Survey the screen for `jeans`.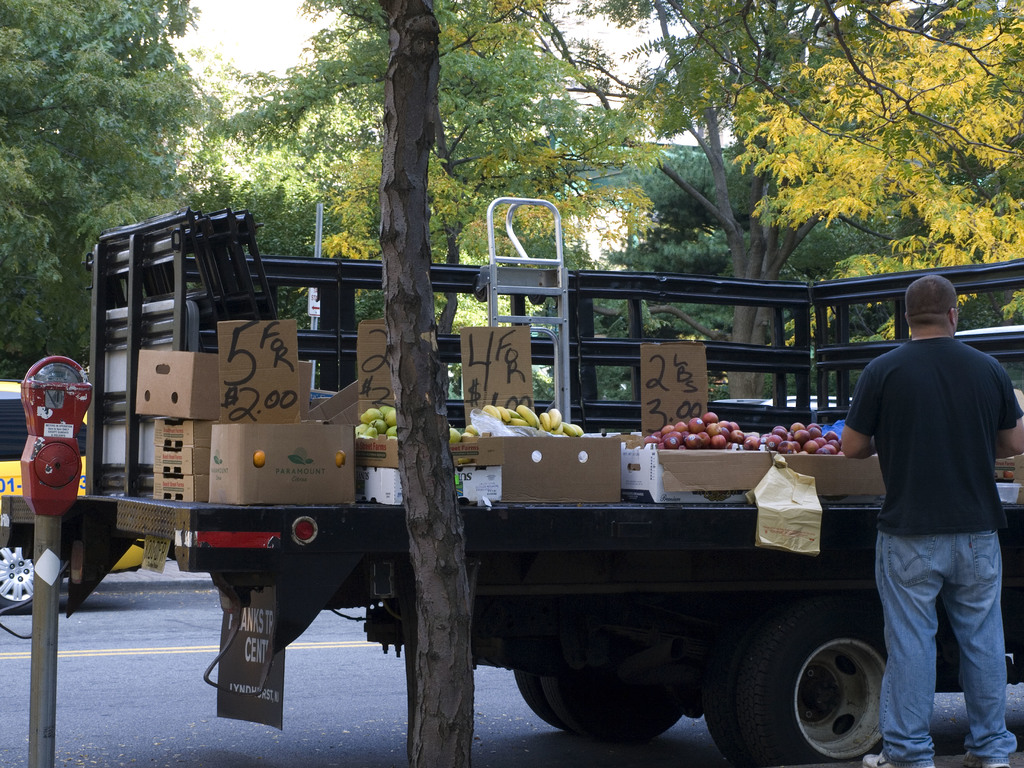
Survey found: (left=882, top=515, right=1006, bottom=760).
